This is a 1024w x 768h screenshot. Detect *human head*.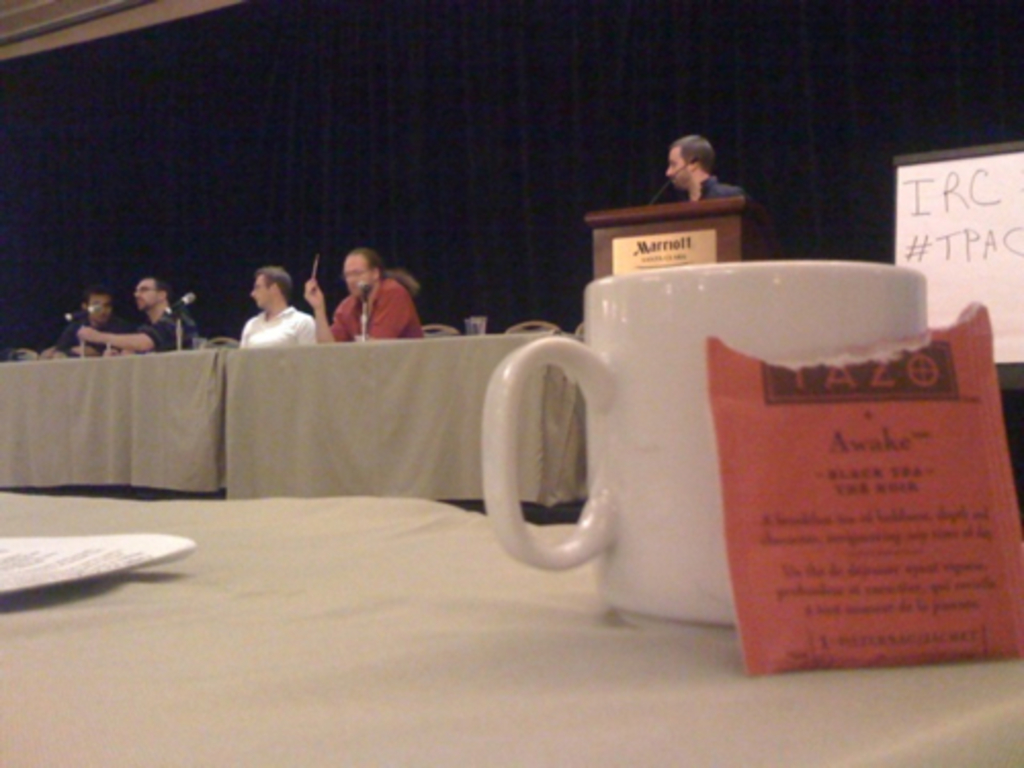
bbox(250, 262, 301, 319).
